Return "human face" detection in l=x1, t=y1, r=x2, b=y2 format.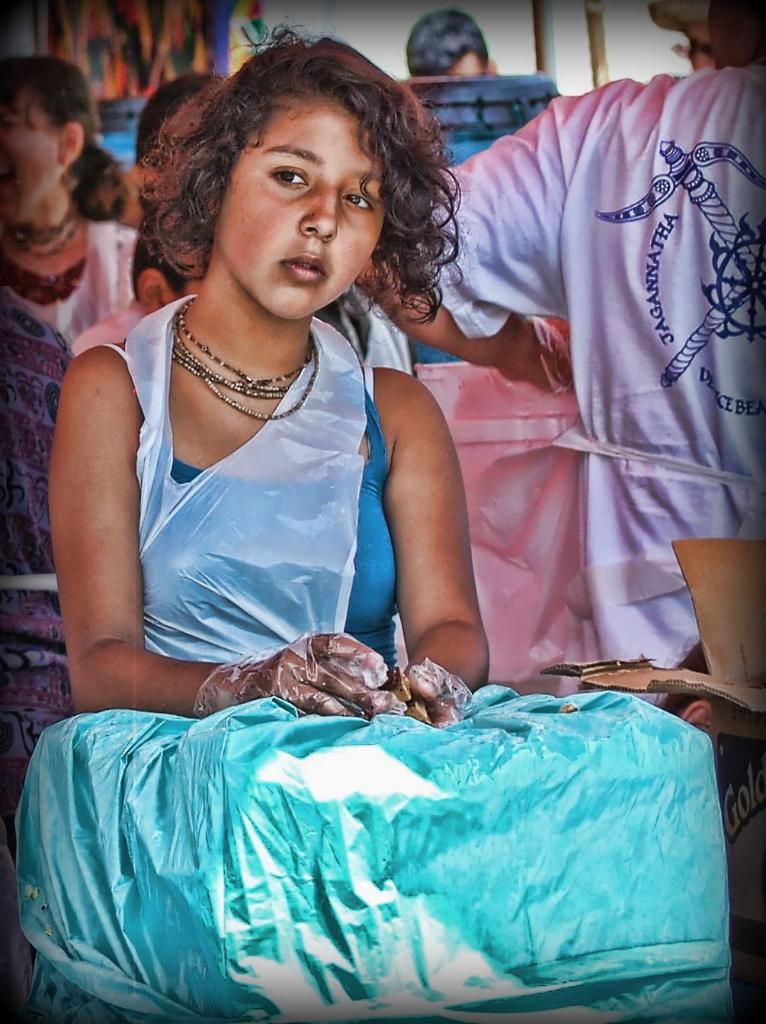
l=223, t=98, r=384, b=312.
